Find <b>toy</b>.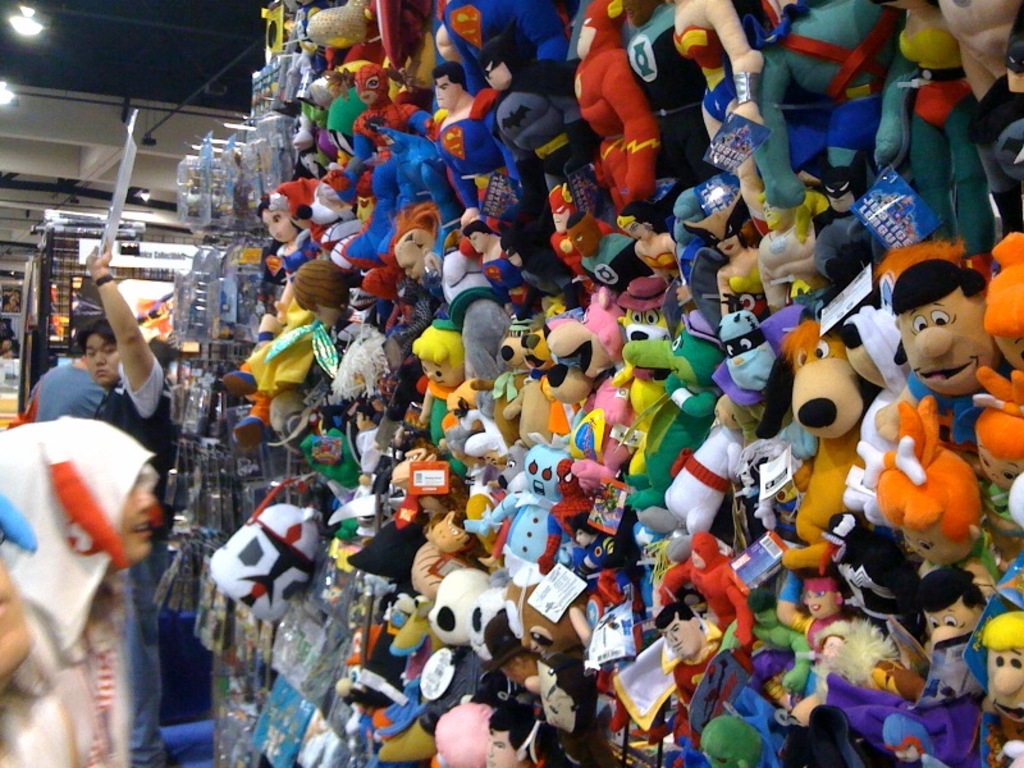
Rect(914, 0, 1023, 234).
